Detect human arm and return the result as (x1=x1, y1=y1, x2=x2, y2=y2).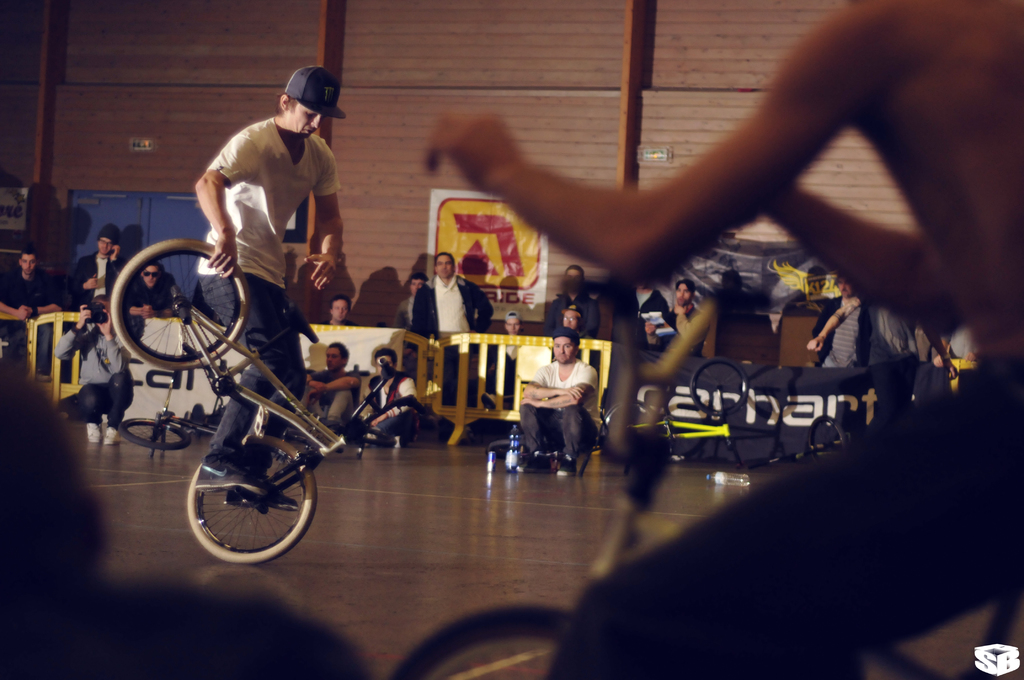
(x1=525, y1=366, x2=596, y2=409).
